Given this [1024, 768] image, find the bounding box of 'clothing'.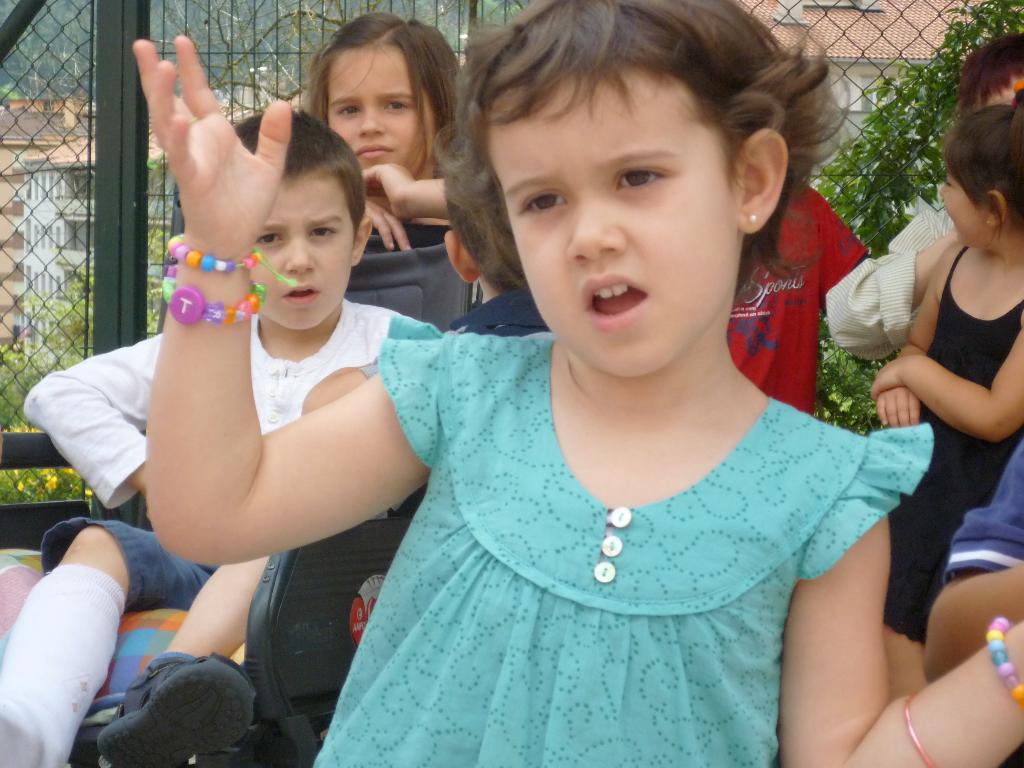
(left=824, top=211, right=955, bottom=358).
